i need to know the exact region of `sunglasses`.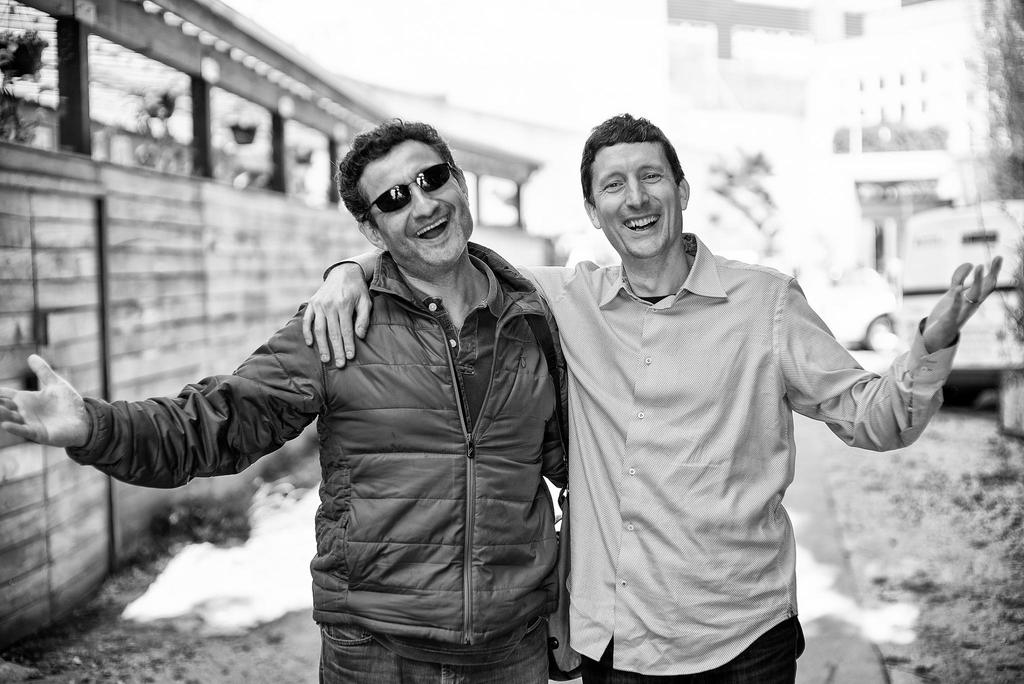
Region: (363,160,460,214).
